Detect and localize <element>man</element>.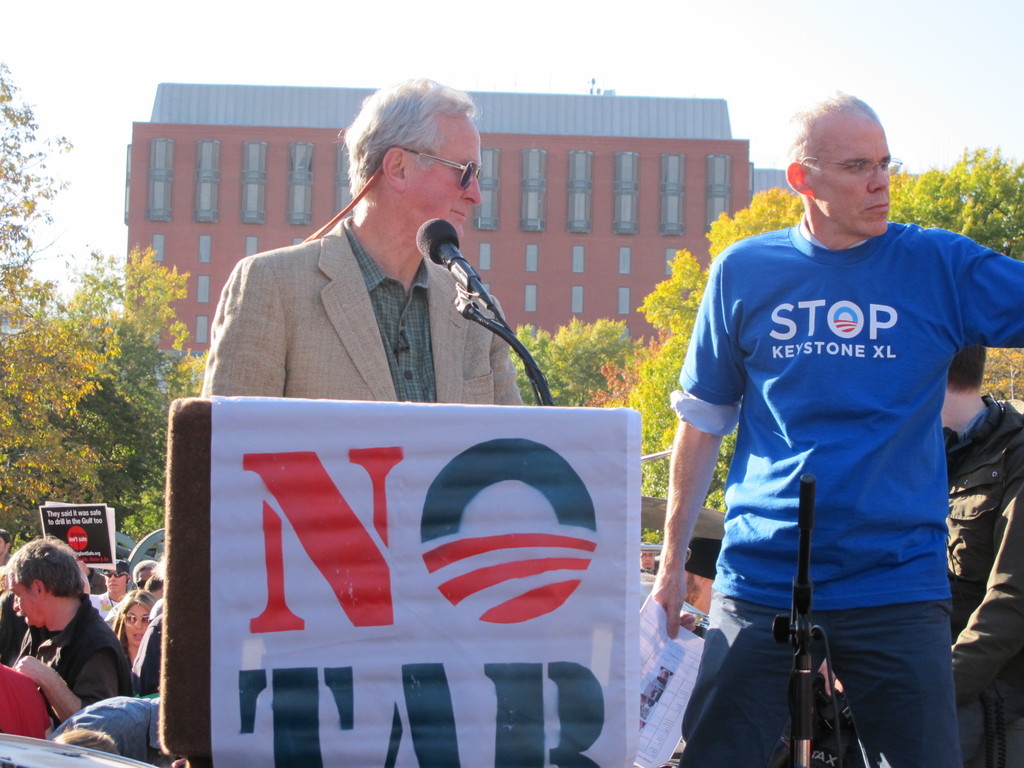
Localized at select_region(650, 90, 1023, 767).
